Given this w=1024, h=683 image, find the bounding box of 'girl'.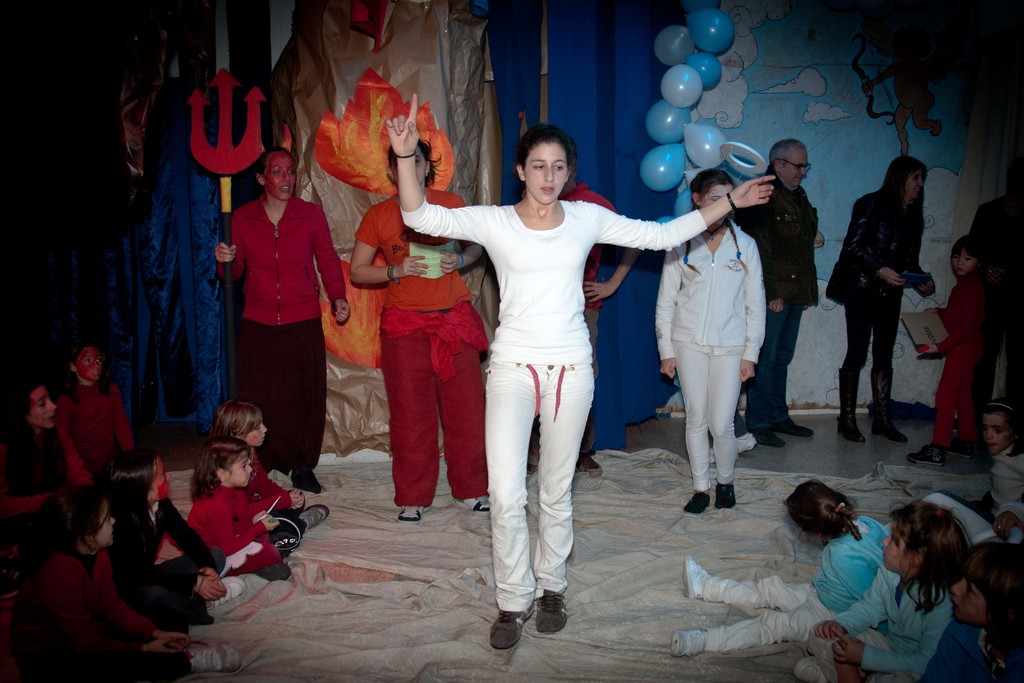
left=189, top=436, right=294, bottom=582.
